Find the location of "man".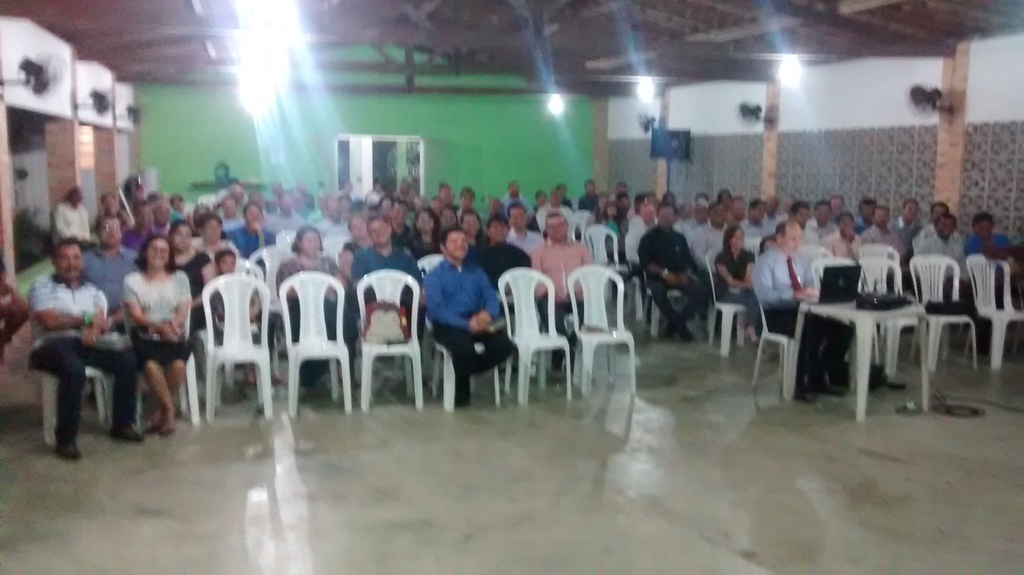
Location: Rect(694, 202, 732, 275).
